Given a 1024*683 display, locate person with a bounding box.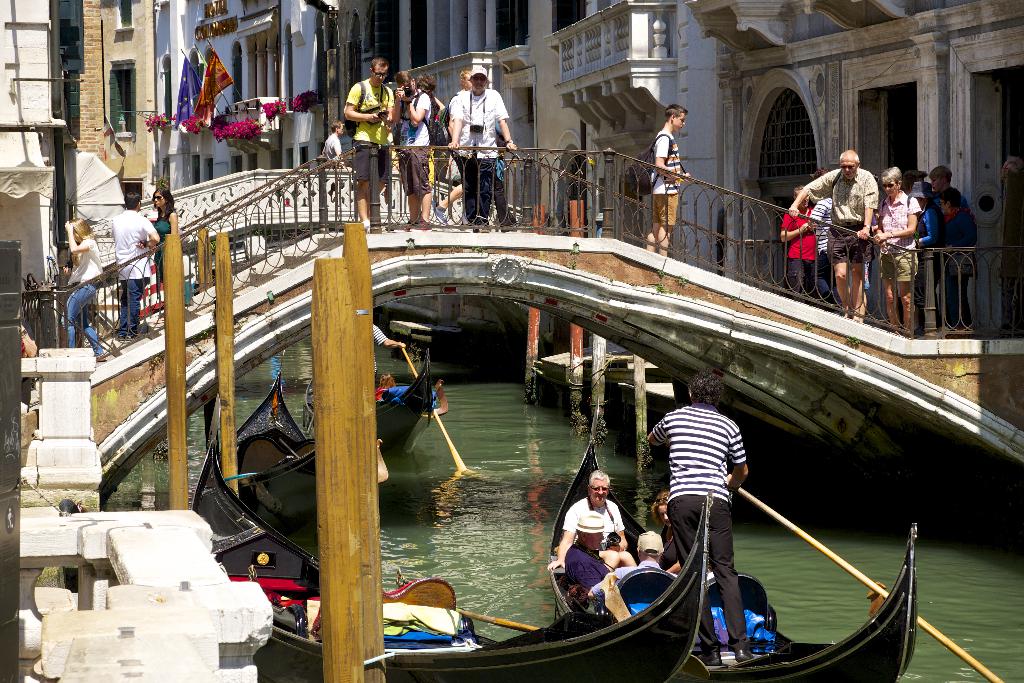
Located: (left=787, top=149, right=882, bottom=321).
